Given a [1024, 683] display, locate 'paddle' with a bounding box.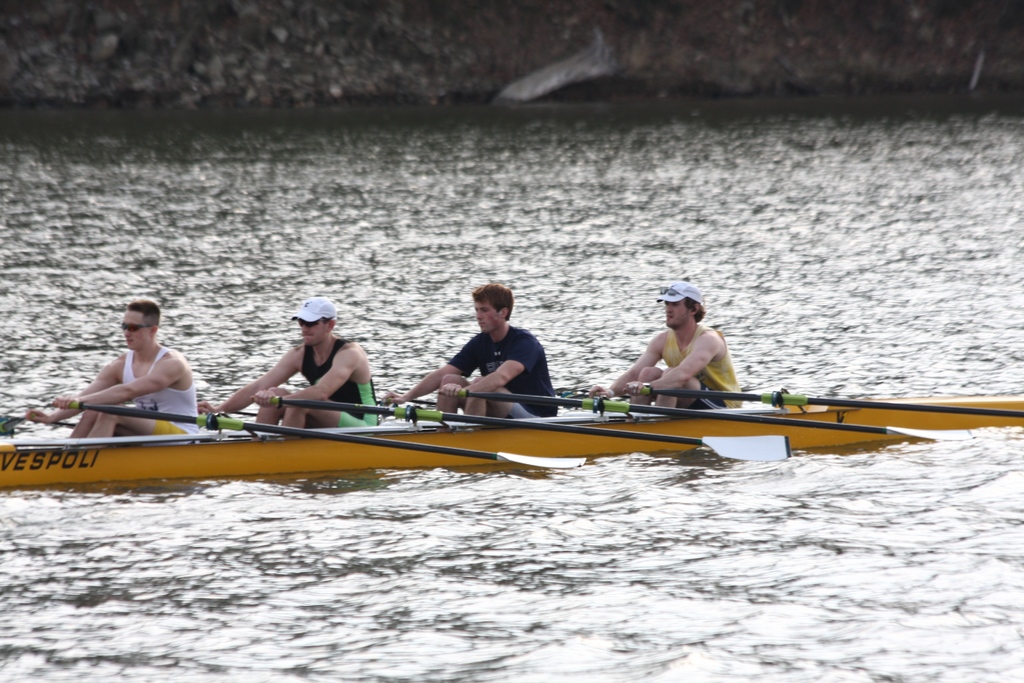
Located: 379 414 721 459.
